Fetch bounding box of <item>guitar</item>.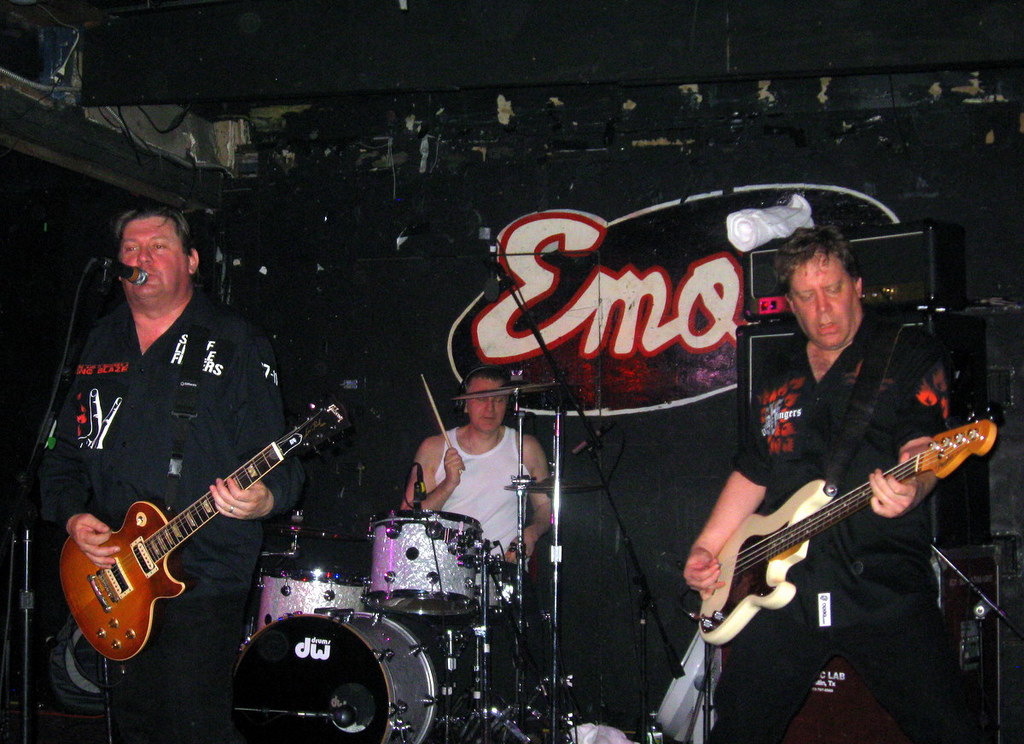
Bbox: l=56, t=399, r=346, b=661.
